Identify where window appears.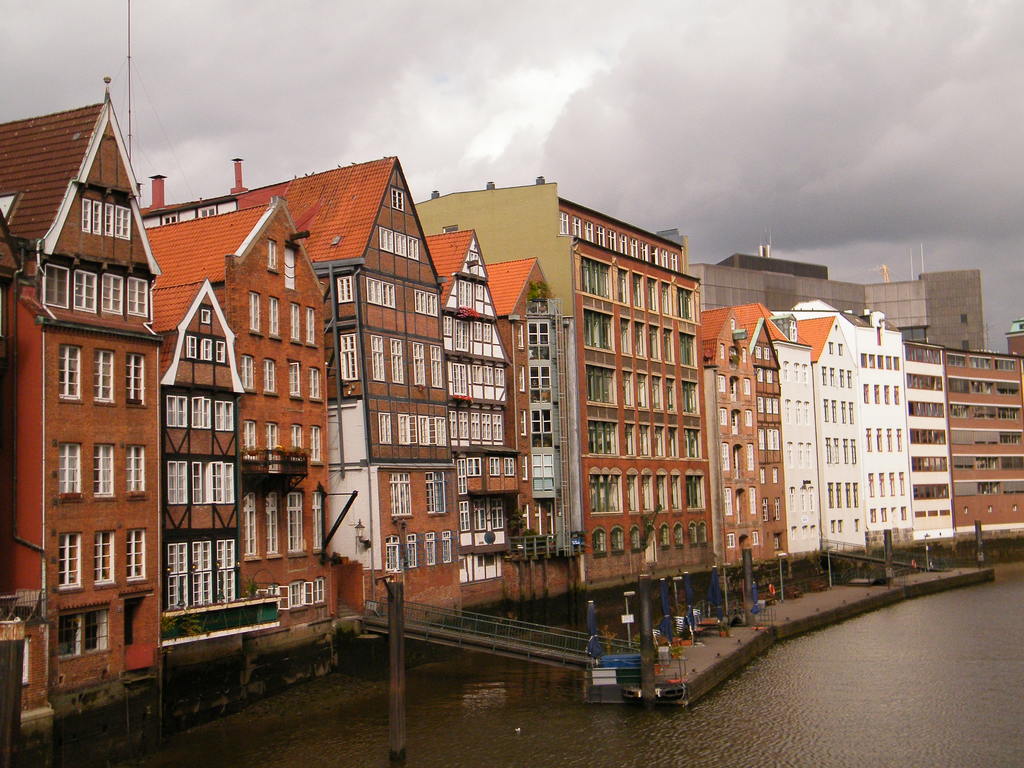
Appears at select_region(674, 527, 680, 547).
